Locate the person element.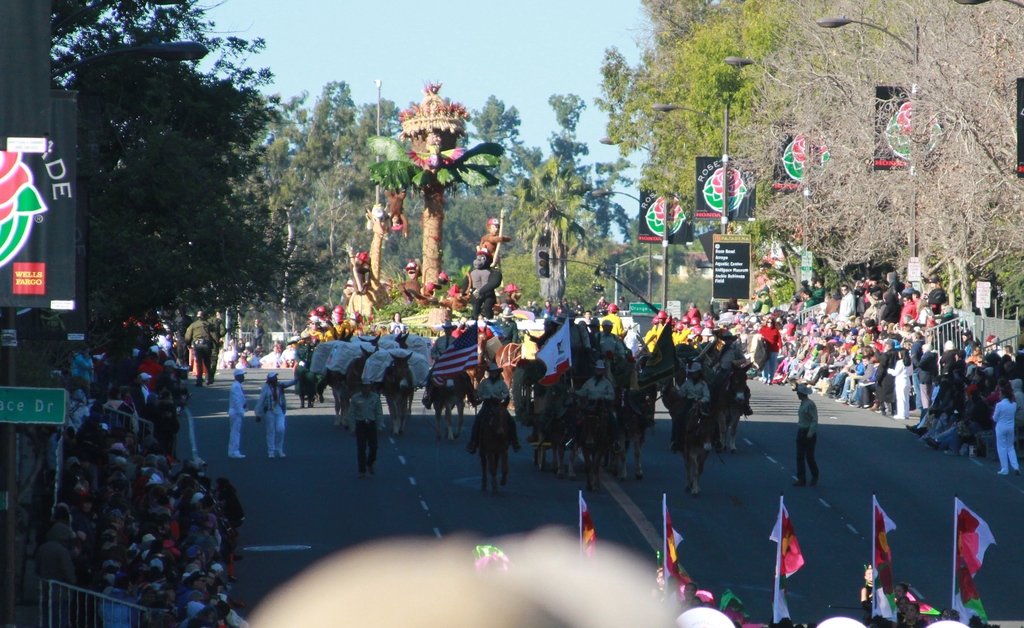
Element bbox: (x1=791, y1=383, x2=816, y2=486).
